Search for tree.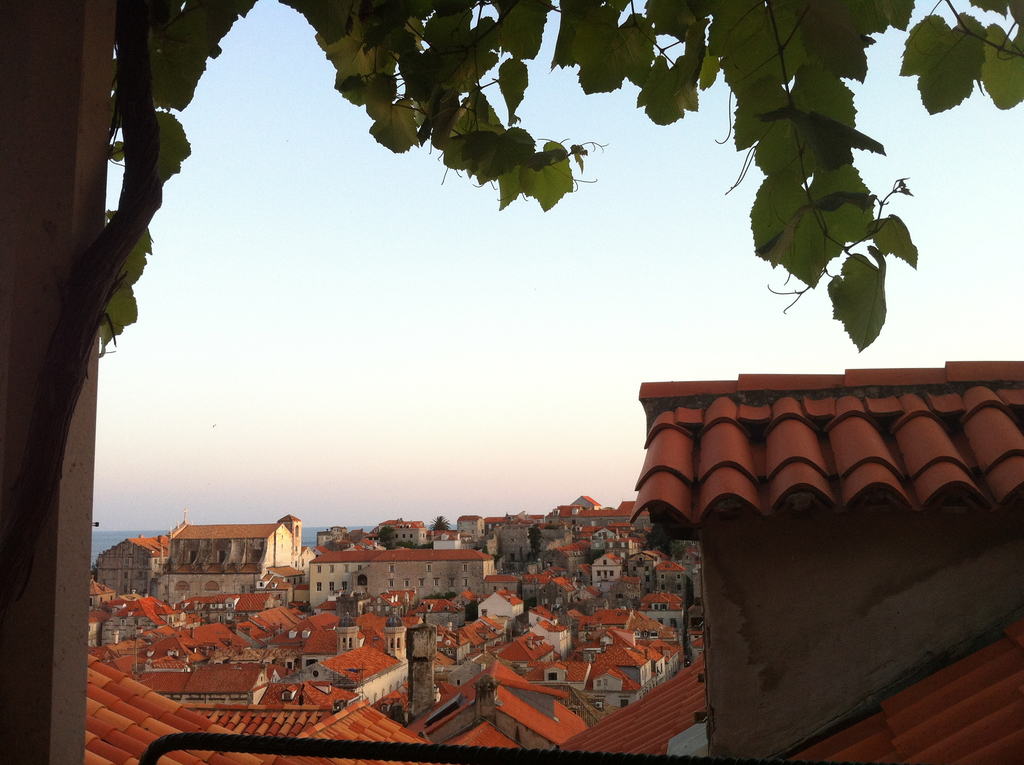
Found at locate(0, 0, 1023, 764).
